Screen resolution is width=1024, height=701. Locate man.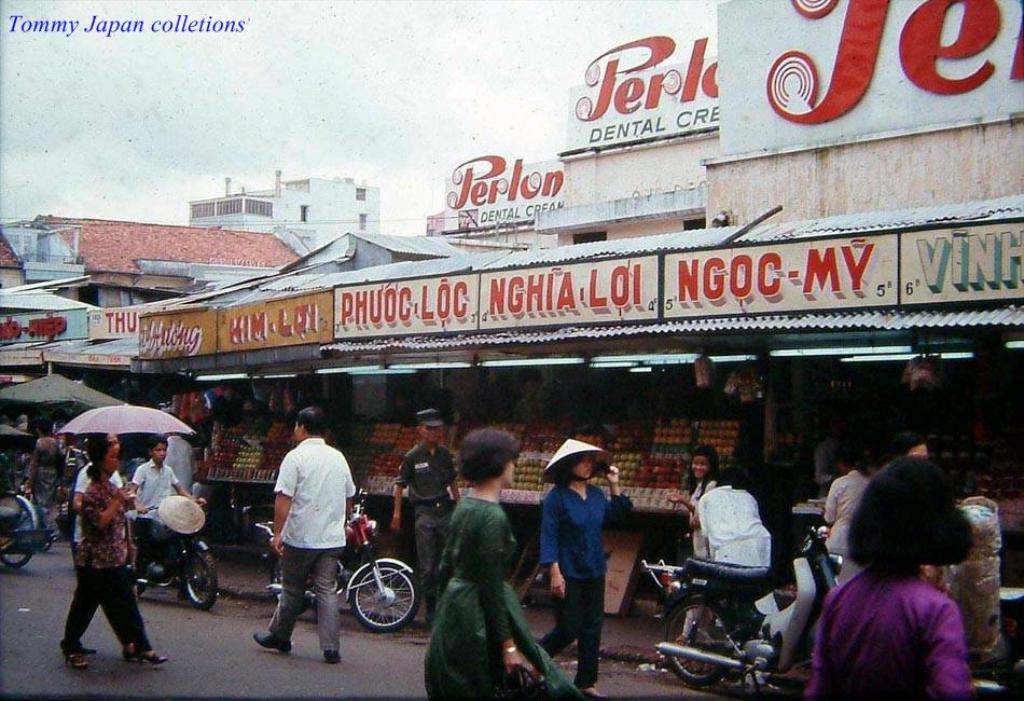
{"x1": 387, "y1": 409, "x2": 463, "y2": 616}.
